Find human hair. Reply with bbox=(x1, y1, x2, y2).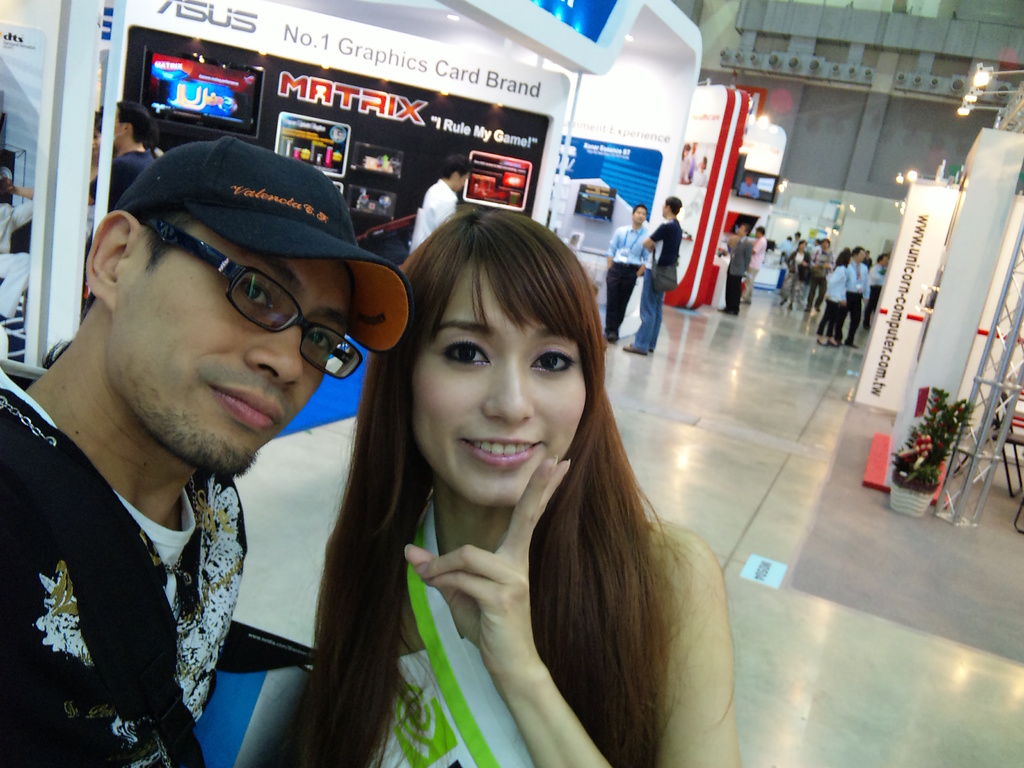
bbox=(279, 202, 698, 767).
